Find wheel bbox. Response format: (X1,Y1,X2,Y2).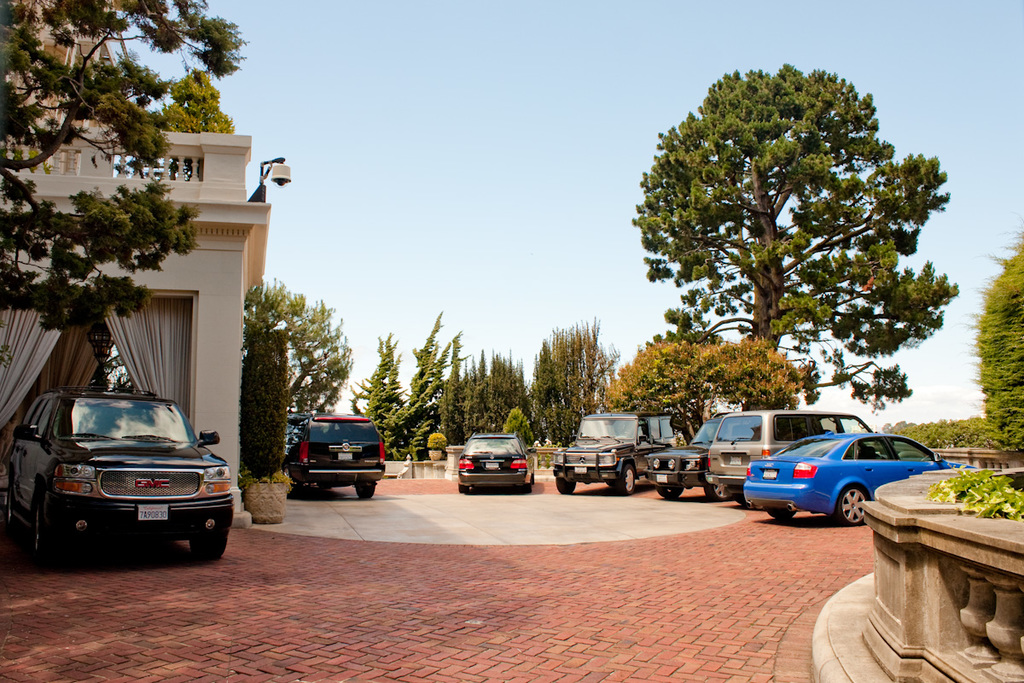
(282,468,302,497).
